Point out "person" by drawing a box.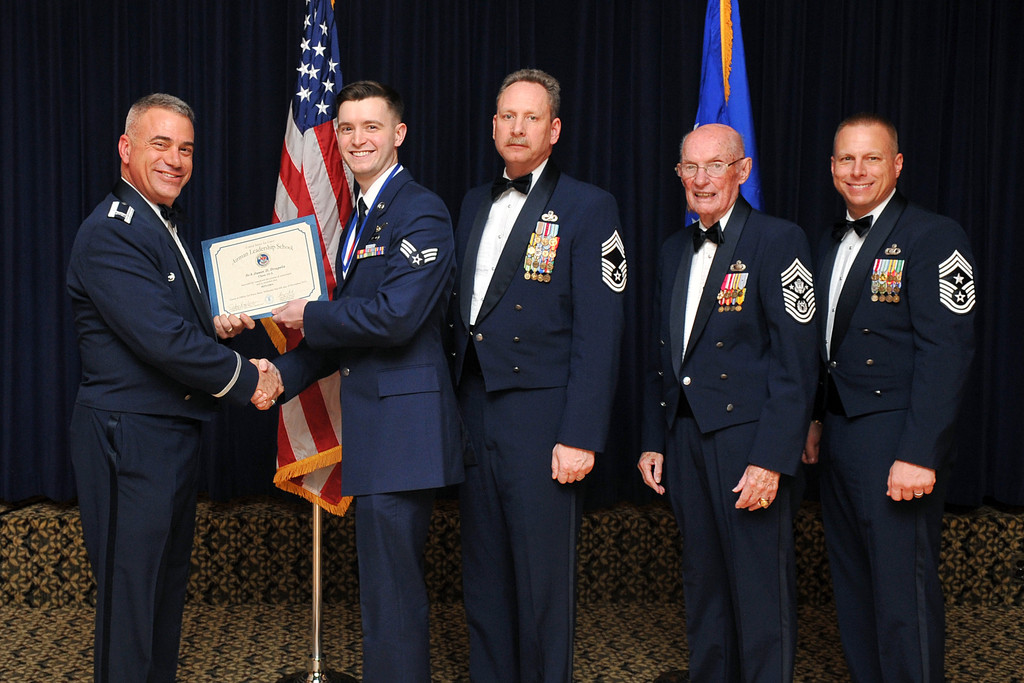
[x1=69, y1=90, x2=280, y2=682].
